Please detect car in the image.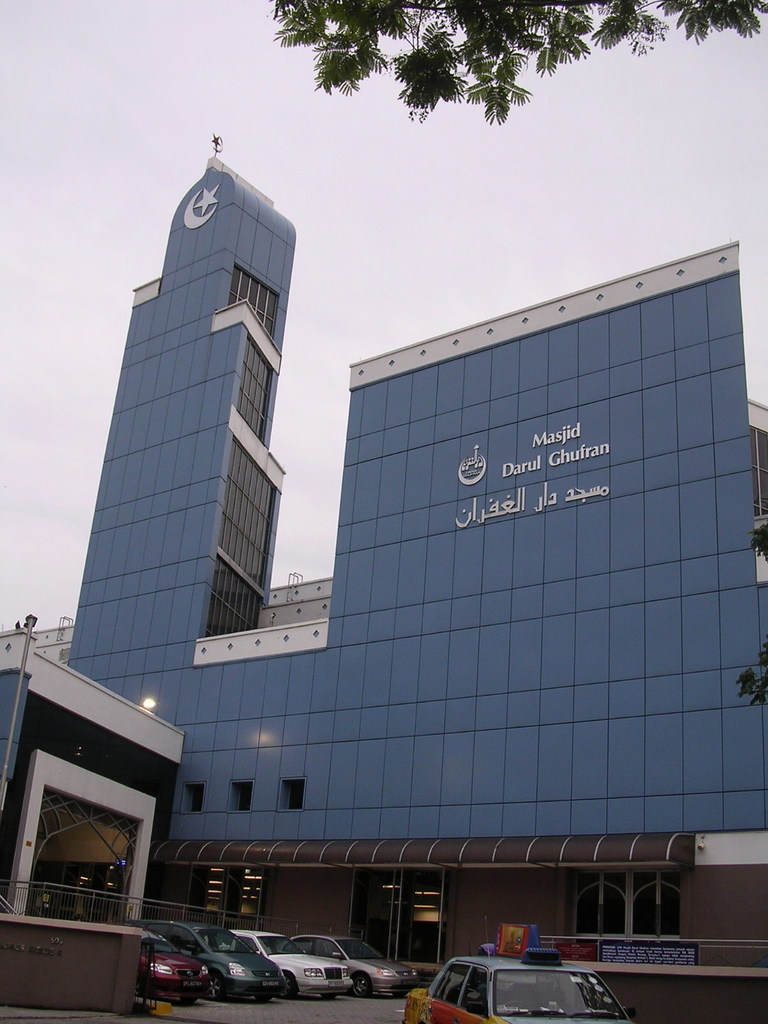
Rect(141, 939, 209, 1004).
